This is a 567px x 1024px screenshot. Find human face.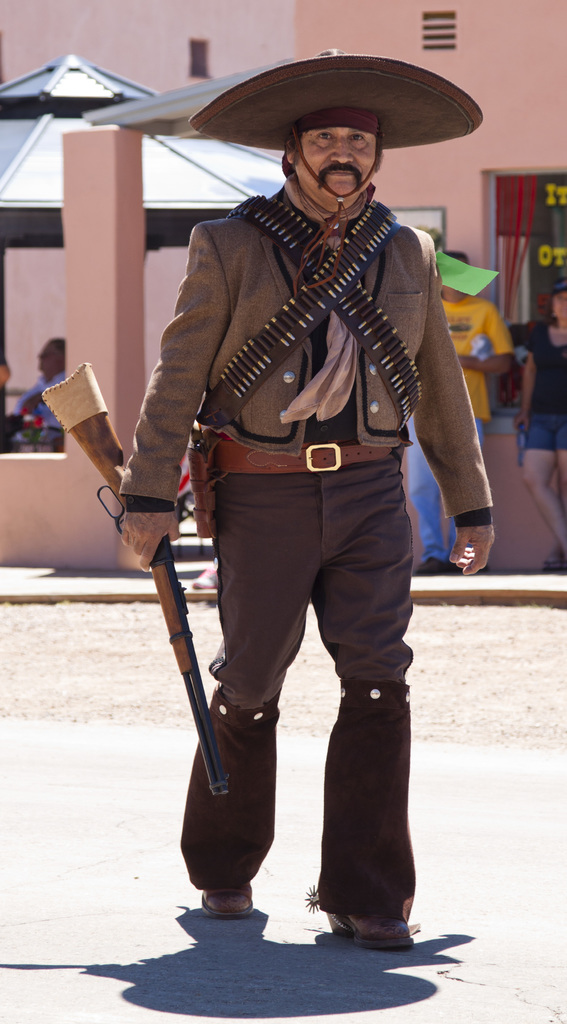
Bounding box: [x1=559, y1=286, x2=566, y2=311].
